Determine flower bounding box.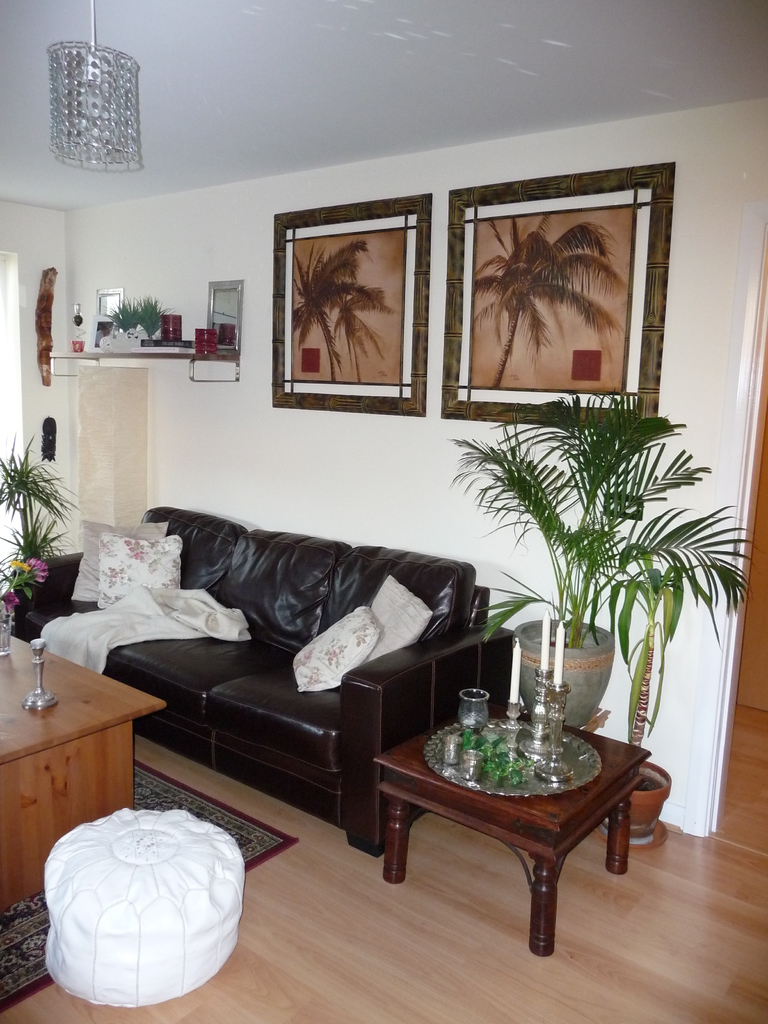
Determined: 8, 559, 24, 571.
